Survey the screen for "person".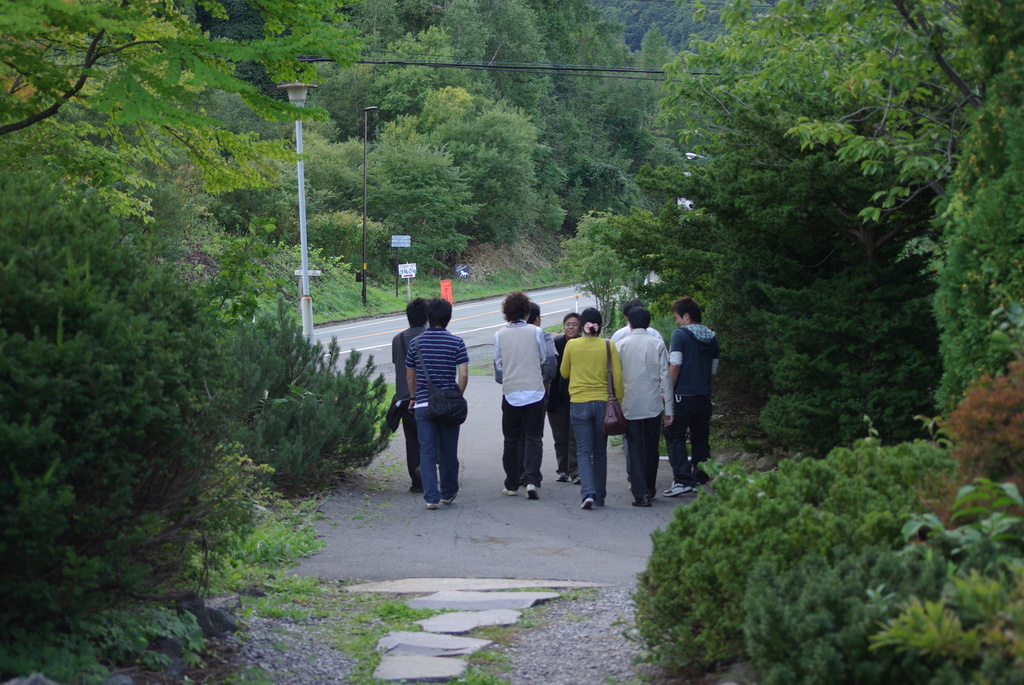
Survey found: [x1=561, y1=306, x2=623, y2=510].
